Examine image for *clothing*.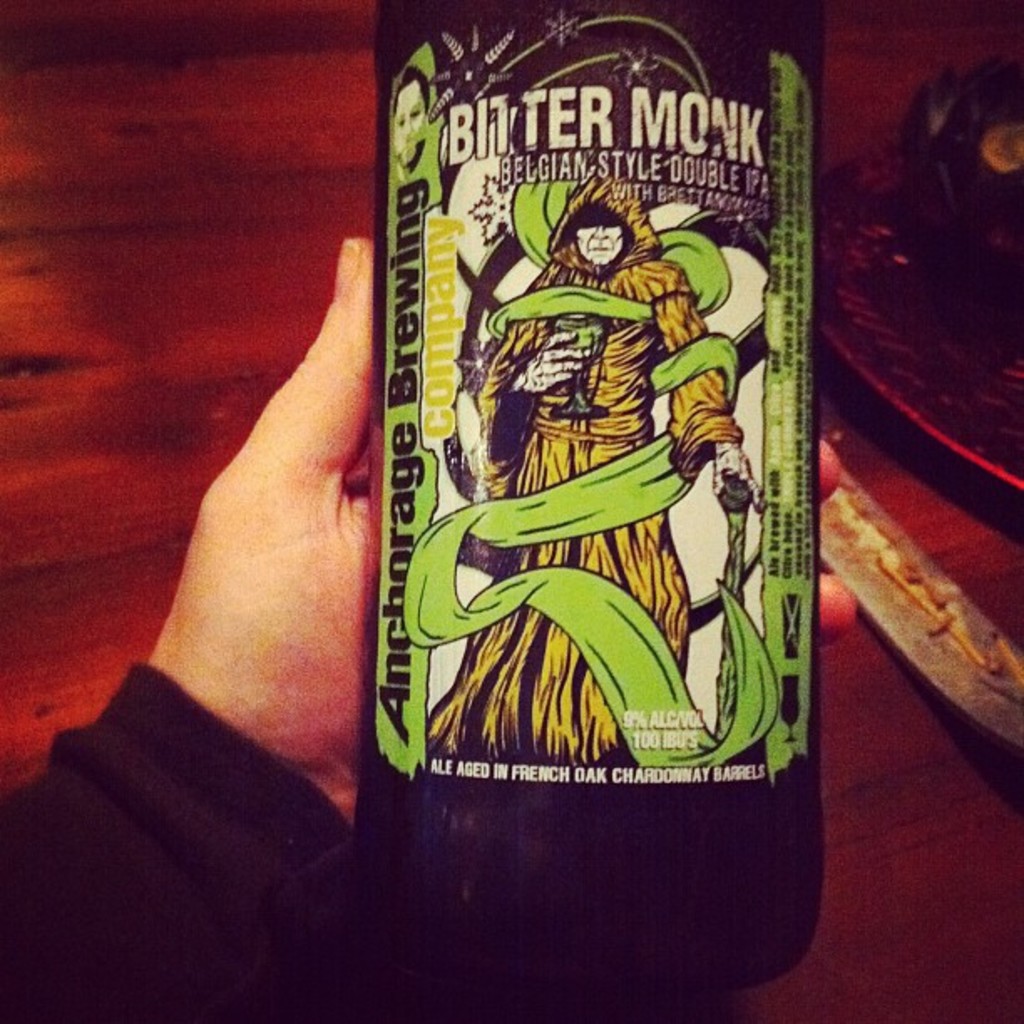
Examination result: [x1=33, y1=619, x2=361, y2=994].
